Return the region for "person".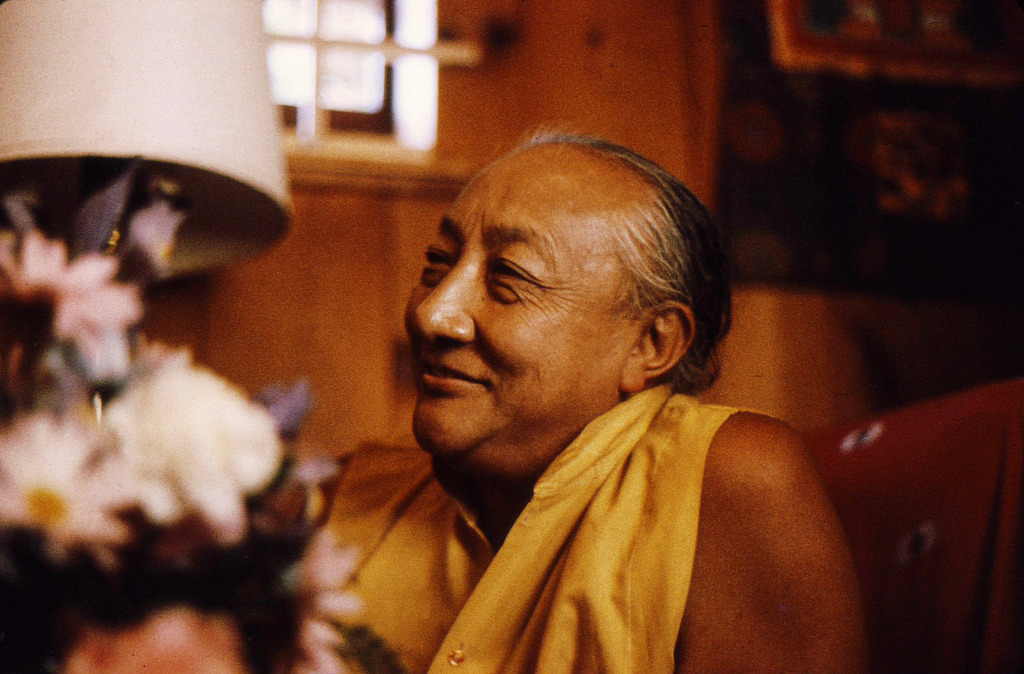
BBox(244, 78, 899, 661).
